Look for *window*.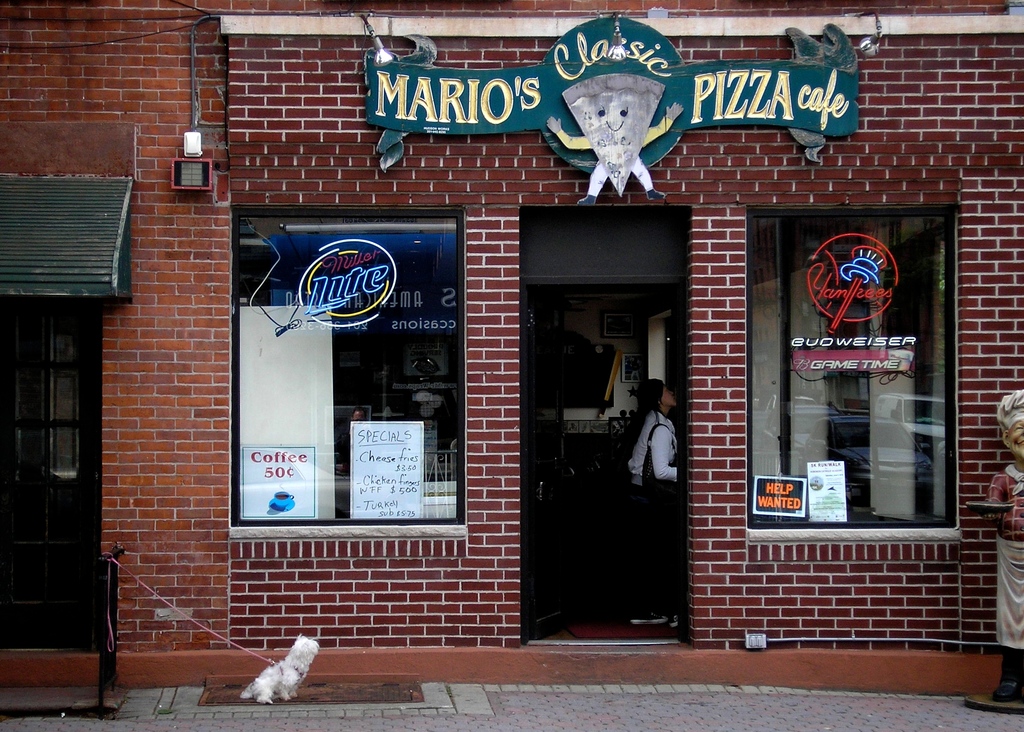
Found: 231 203 463 538.
